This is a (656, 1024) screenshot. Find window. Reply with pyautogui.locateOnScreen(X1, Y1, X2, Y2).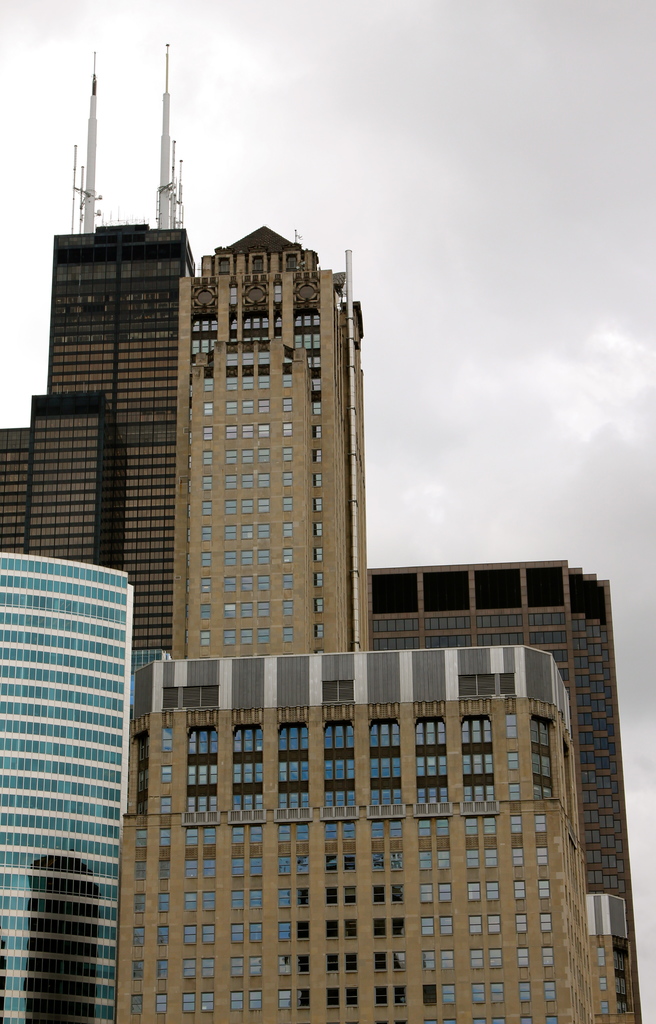
pyautogui.locateOnScreen(223, 598, 235, 615).
